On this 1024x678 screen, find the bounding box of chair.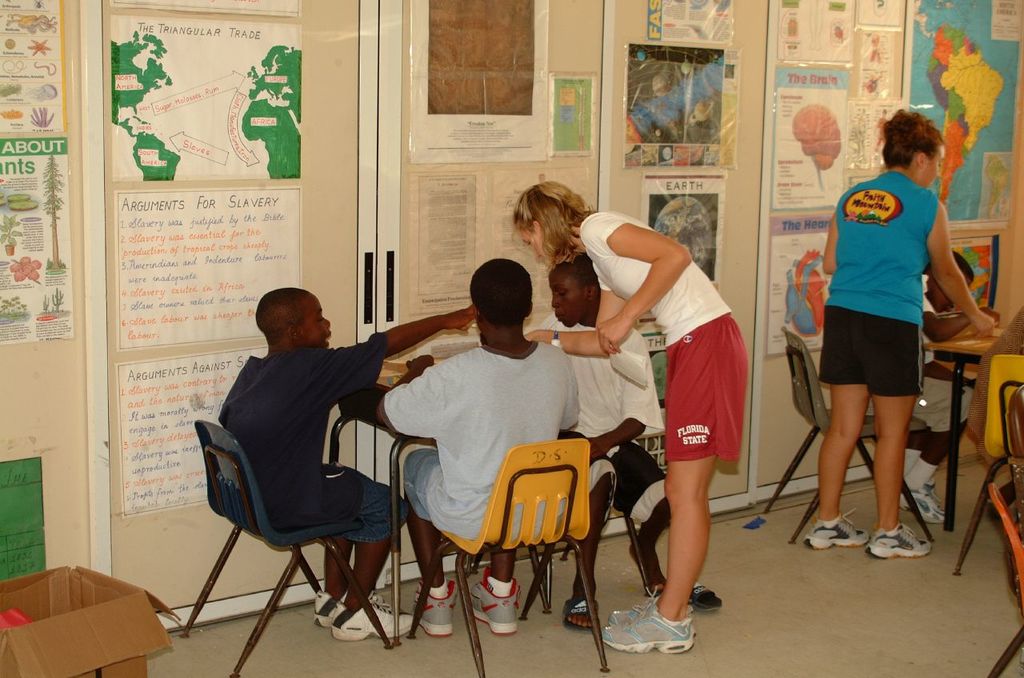
Bounding box: (x1=406, y1=437, x2=620, y2=677).
